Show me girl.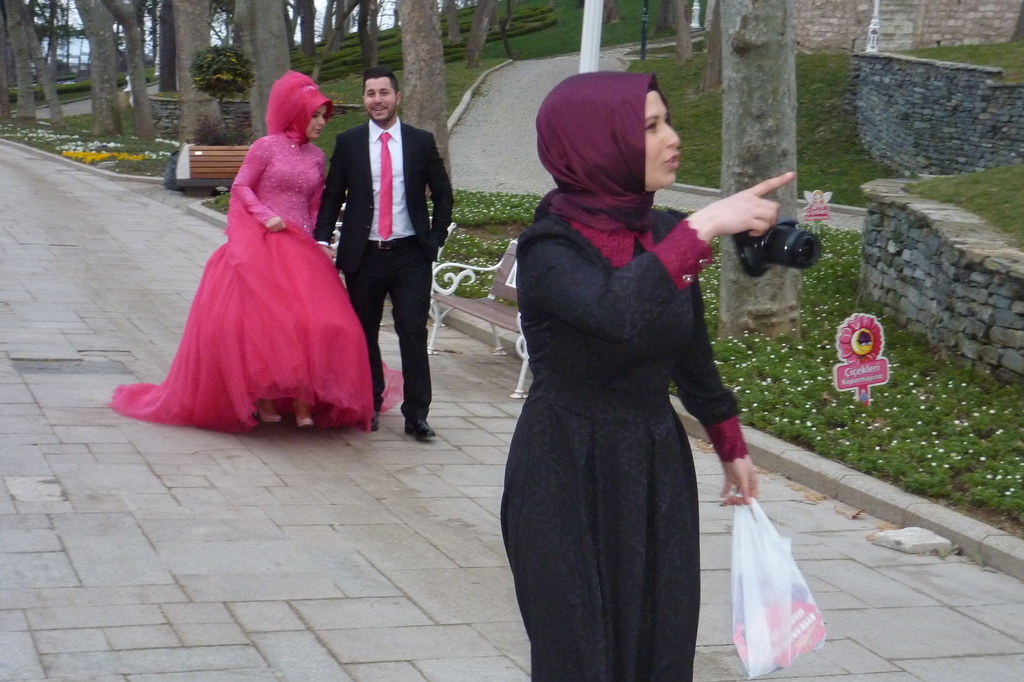
girl is here: bbox=[115, 69, 402, 431].
